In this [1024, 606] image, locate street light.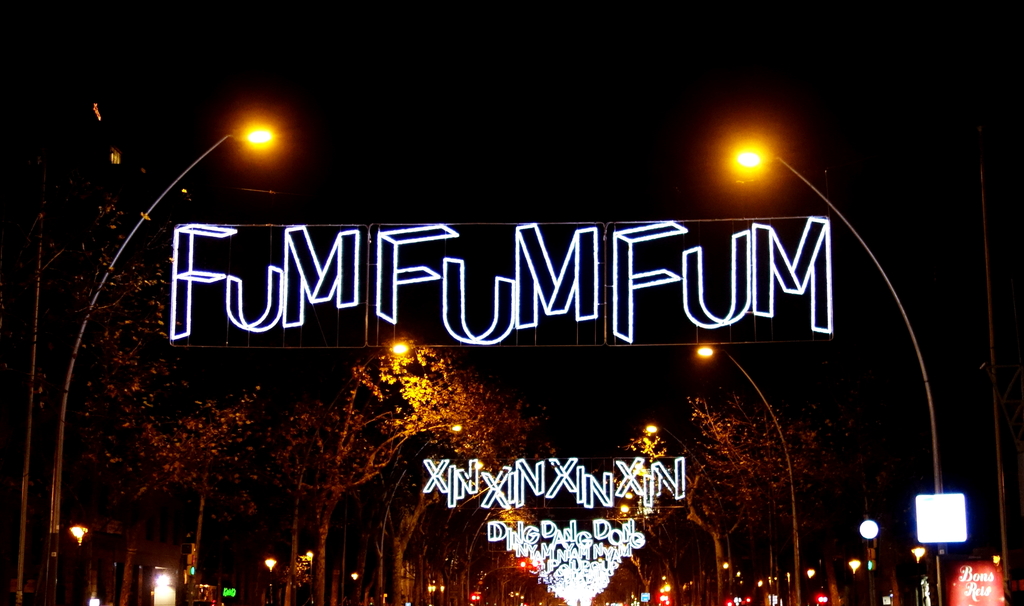
Bounding box: bbox(691, 340, 803, 605).
